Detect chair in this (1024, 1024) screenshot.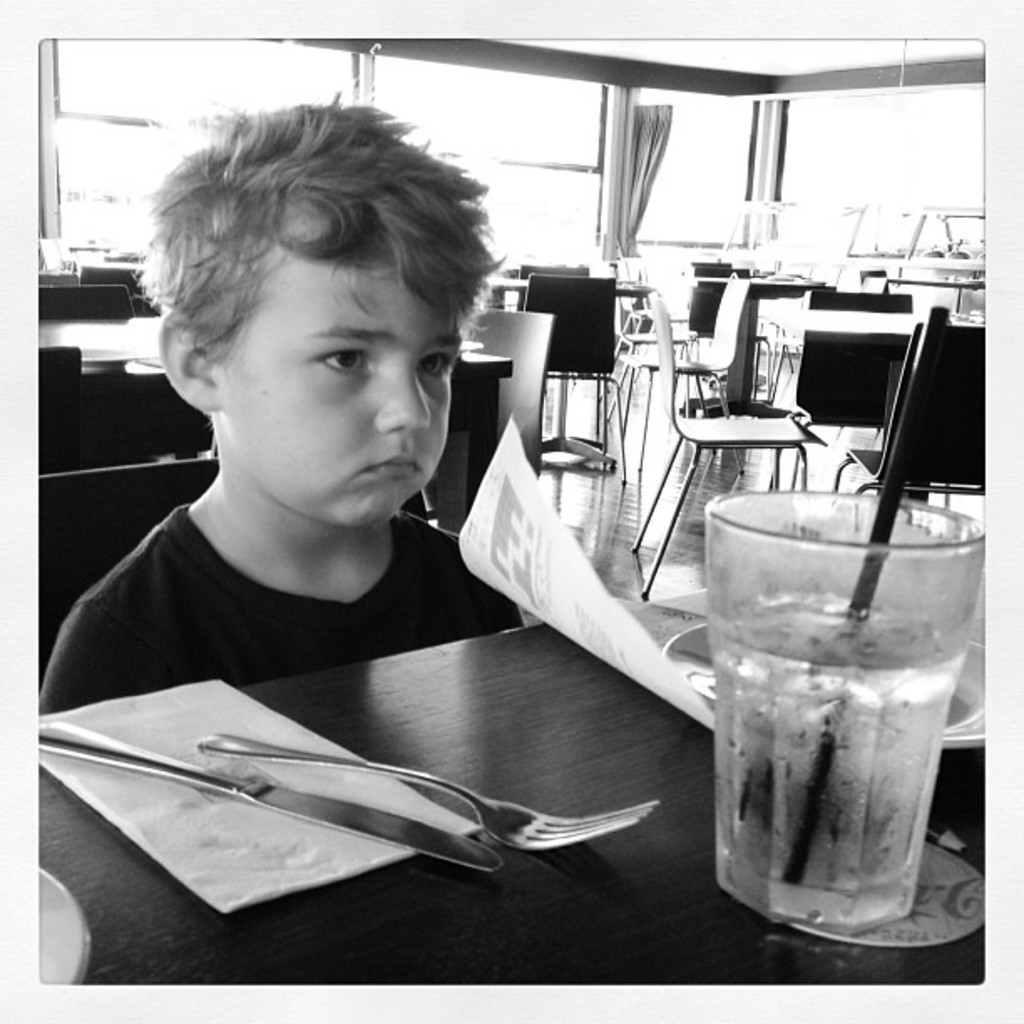
Detection: Rect(612, 283, 815, 607).
